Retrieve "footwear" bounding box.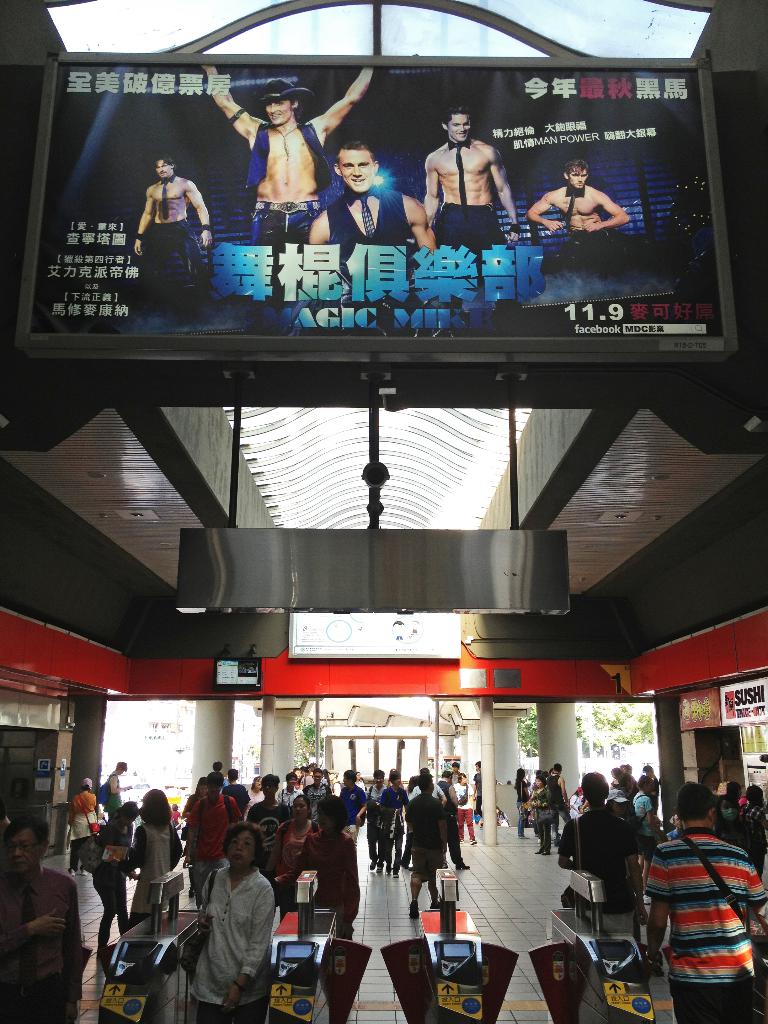
Bounding box: (406, 897, 418, 918).
